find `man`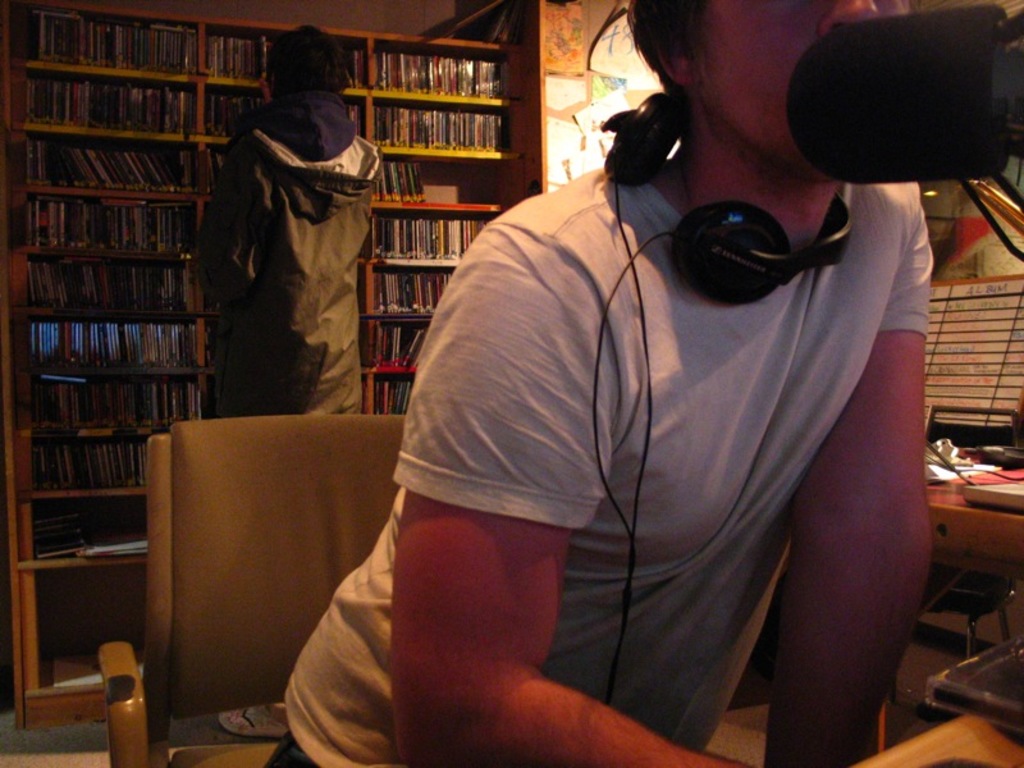
box(207, 23, 375, 413)
